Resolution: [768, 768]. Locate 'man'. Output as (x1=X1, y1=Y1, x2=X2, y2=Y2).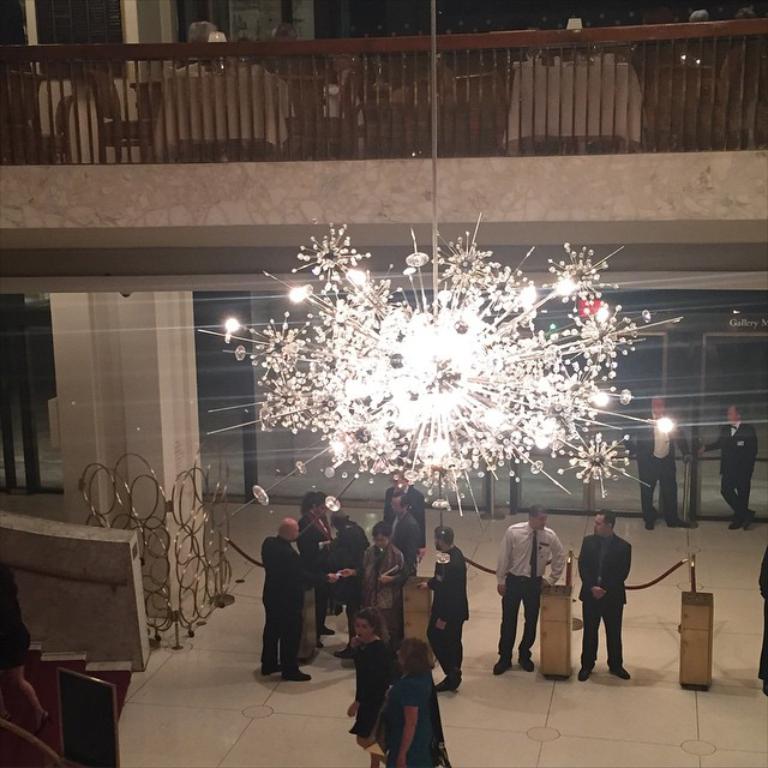
(x1=388, y1=492, x2=421, y2=568).
